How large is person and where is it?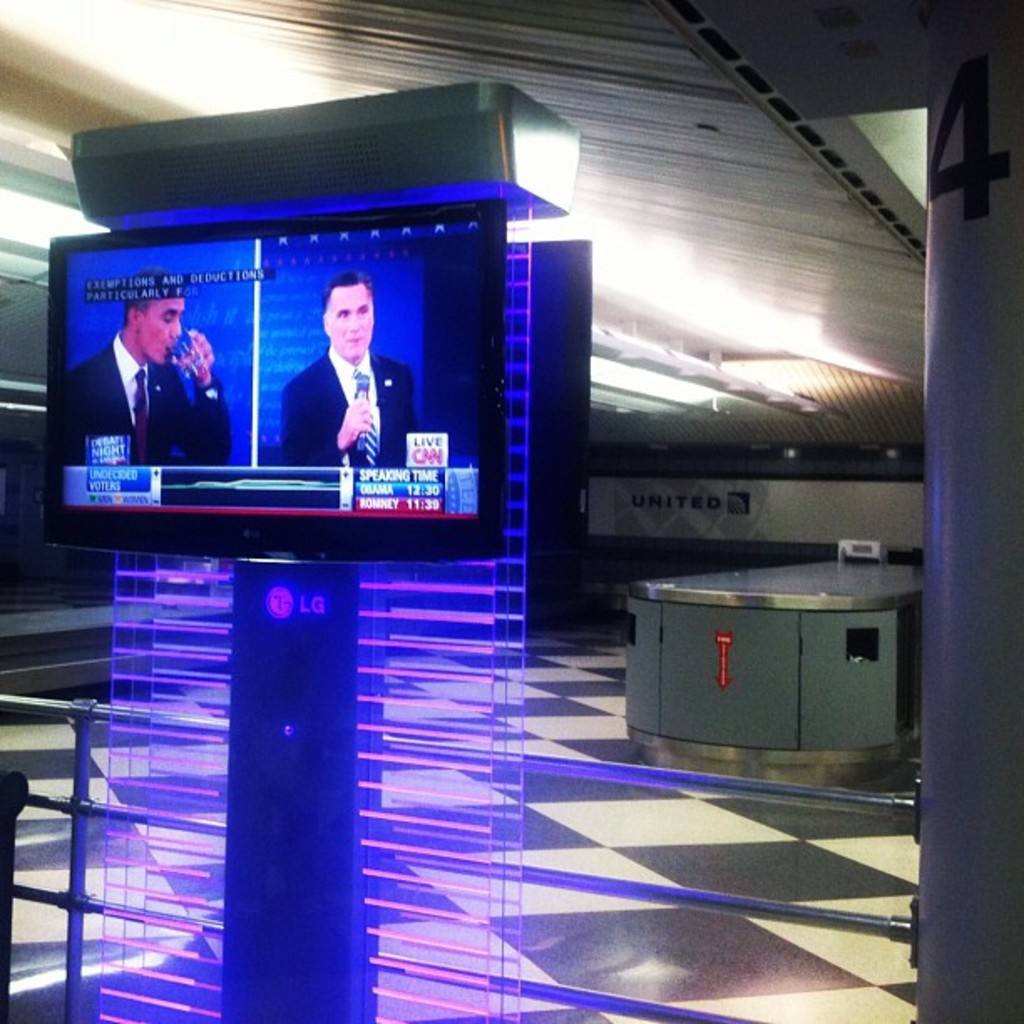
Bounding box: locate(55, 273, 243, 472).
